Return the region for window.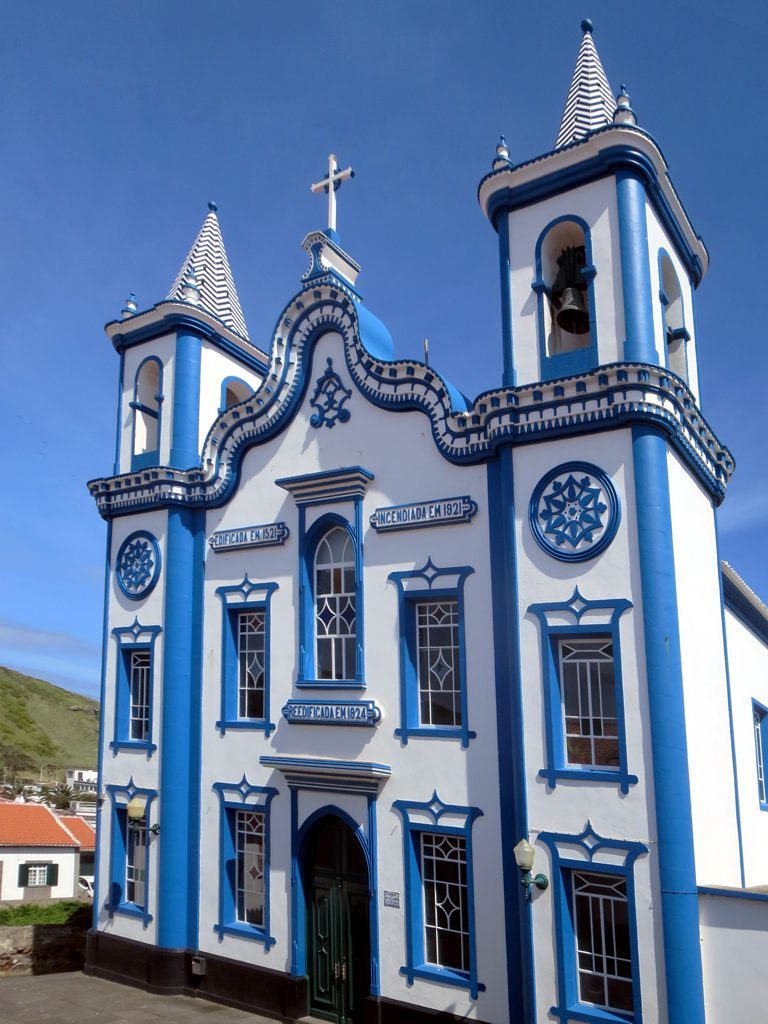
(x1=78, y1=771, x2=84, y2=780).
